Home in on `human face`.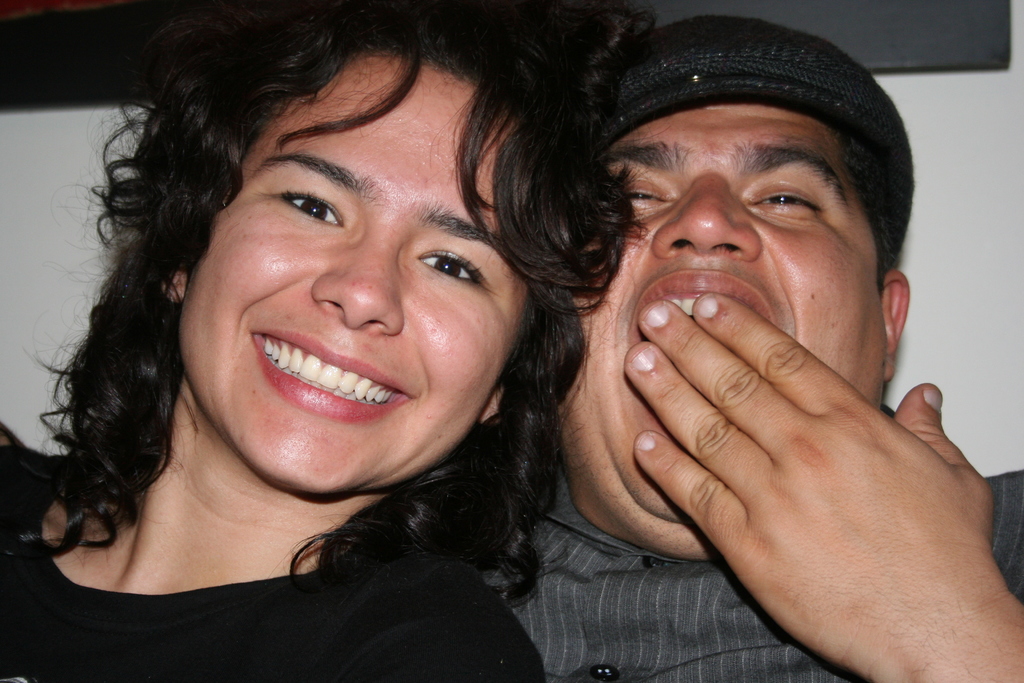
Homed in at 560,97,881,541.
